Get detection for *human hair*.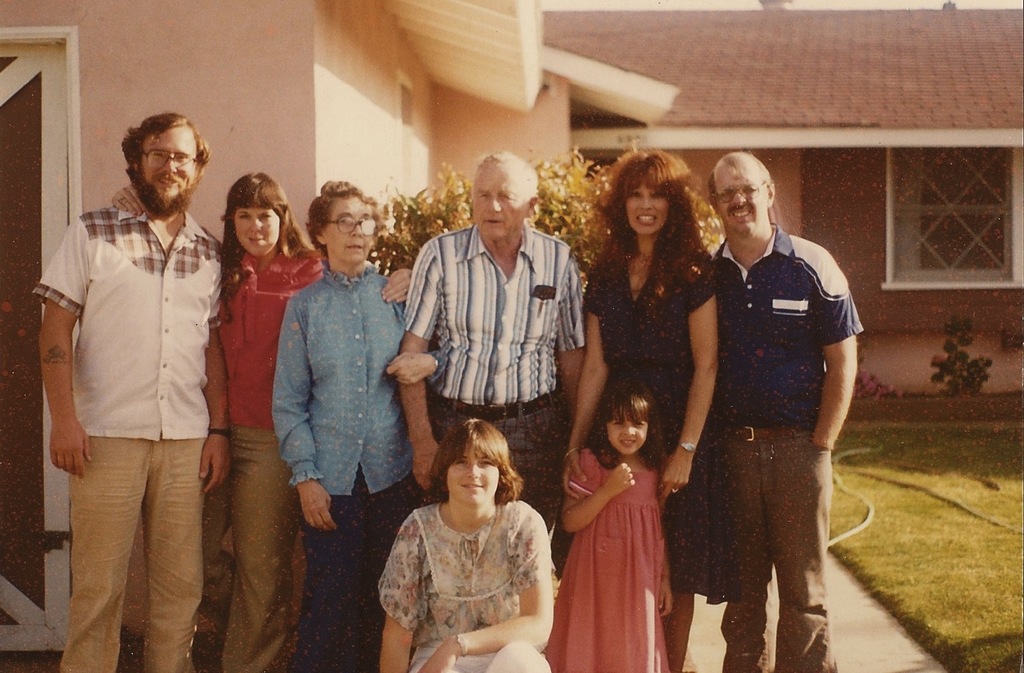
Detection: {"left": 471, "top": 144, "right": 540, "bottom": 204}.
